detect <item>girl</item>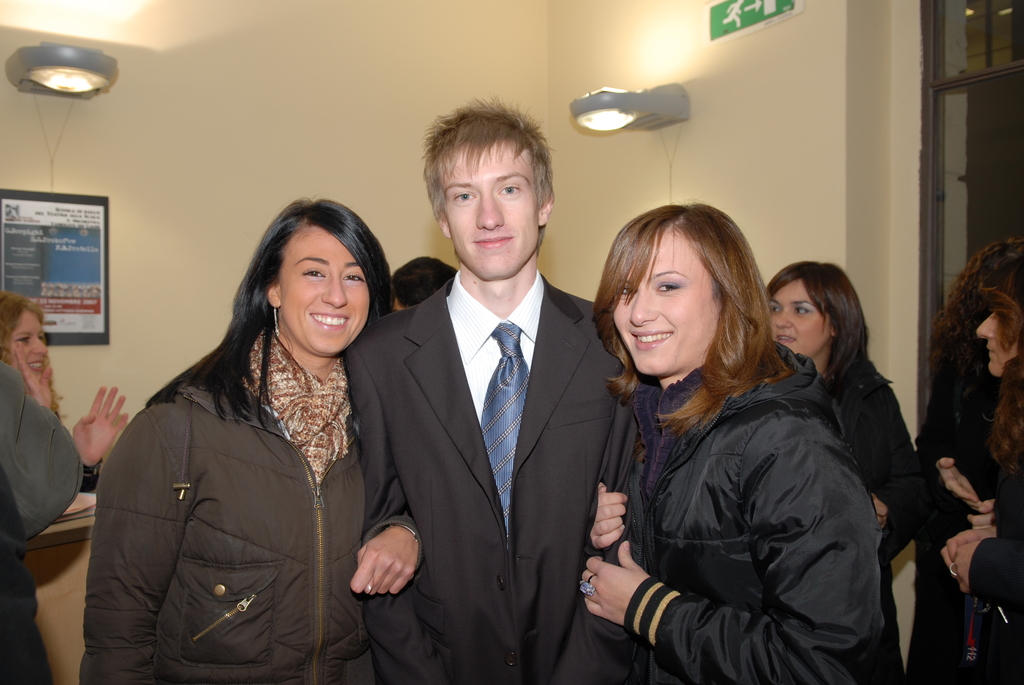
x1=768 y1=261 x2=925 y2=684
